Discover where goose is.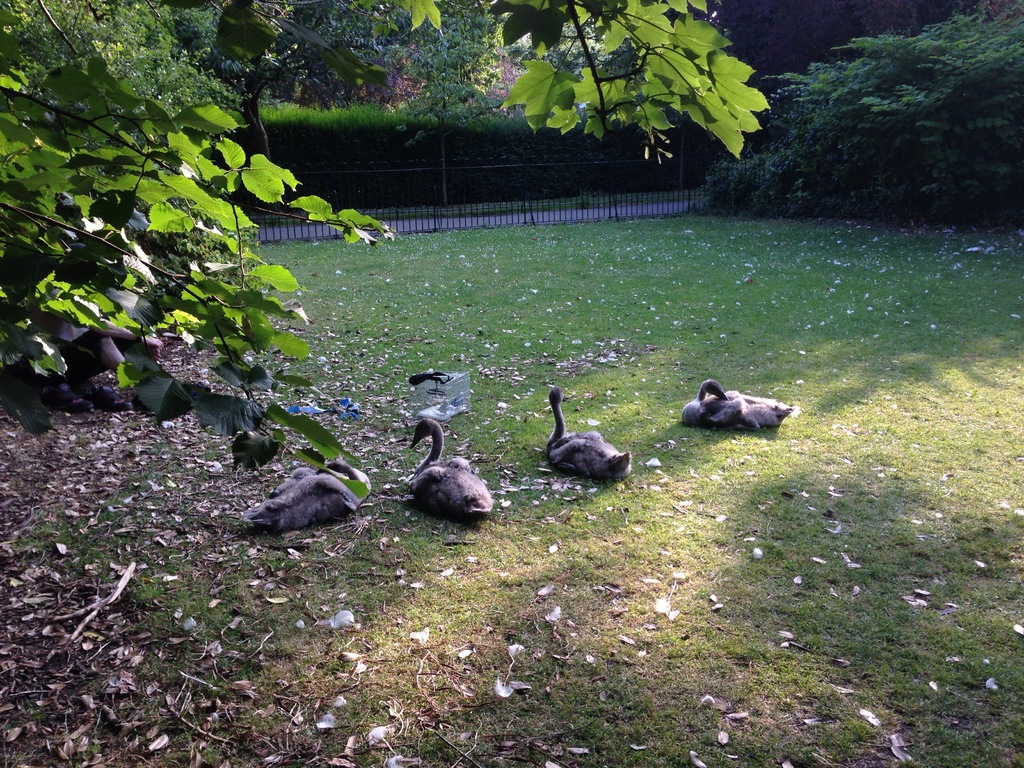
Discovered at 236:440:371:533.
